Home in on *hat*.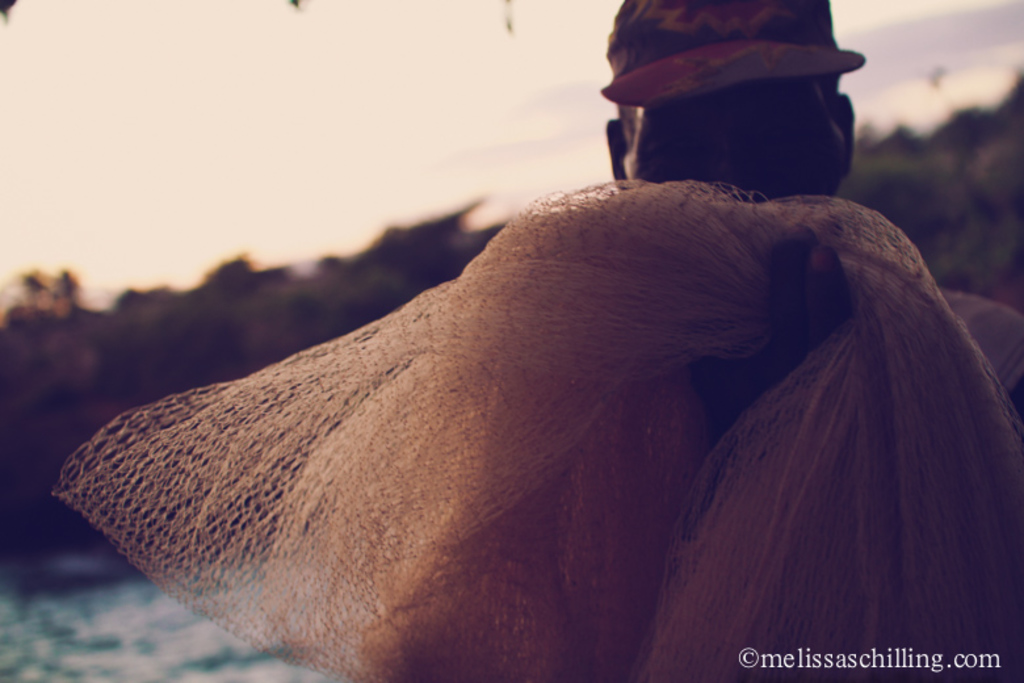
Homed in at <bbox>597, 0, 866, 109</bbox>.
